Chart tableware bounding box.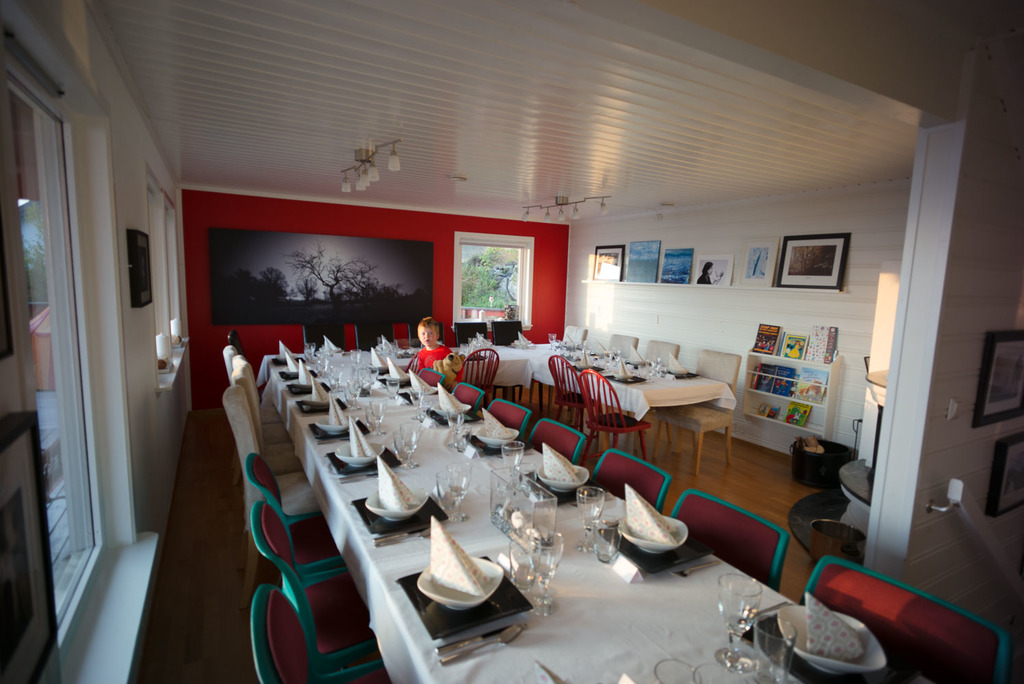
Charted: <bbox>651, 659, 705, 683</bbox>.
